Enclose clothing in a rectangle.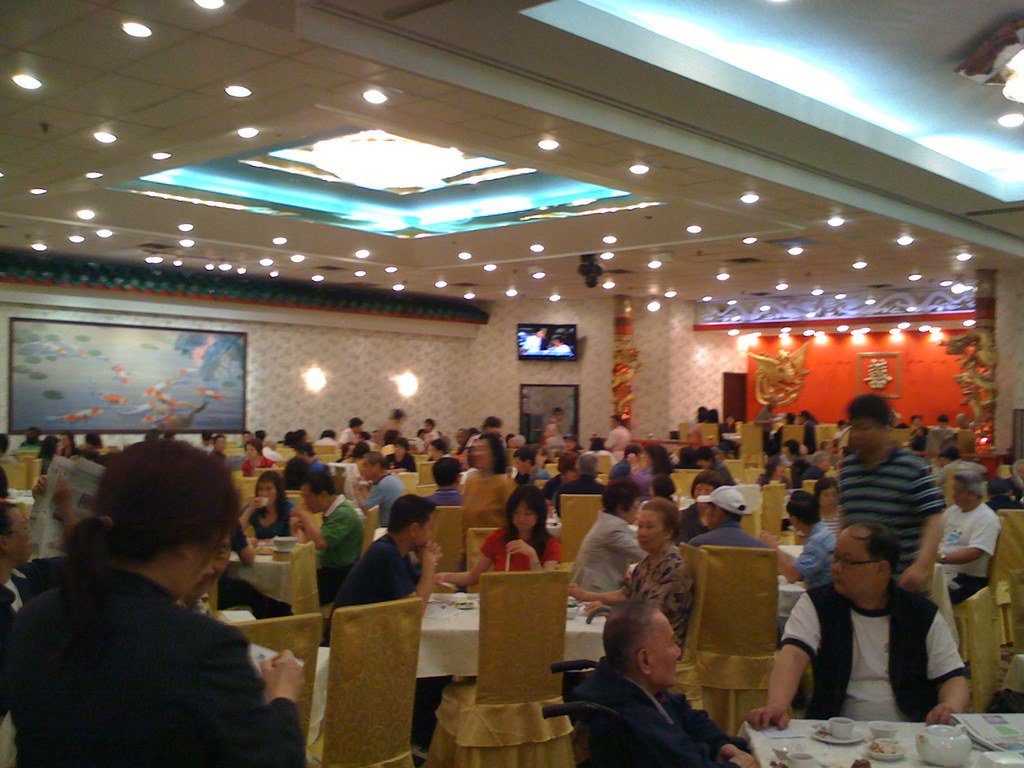
locate(240, 495, 292, 547).
